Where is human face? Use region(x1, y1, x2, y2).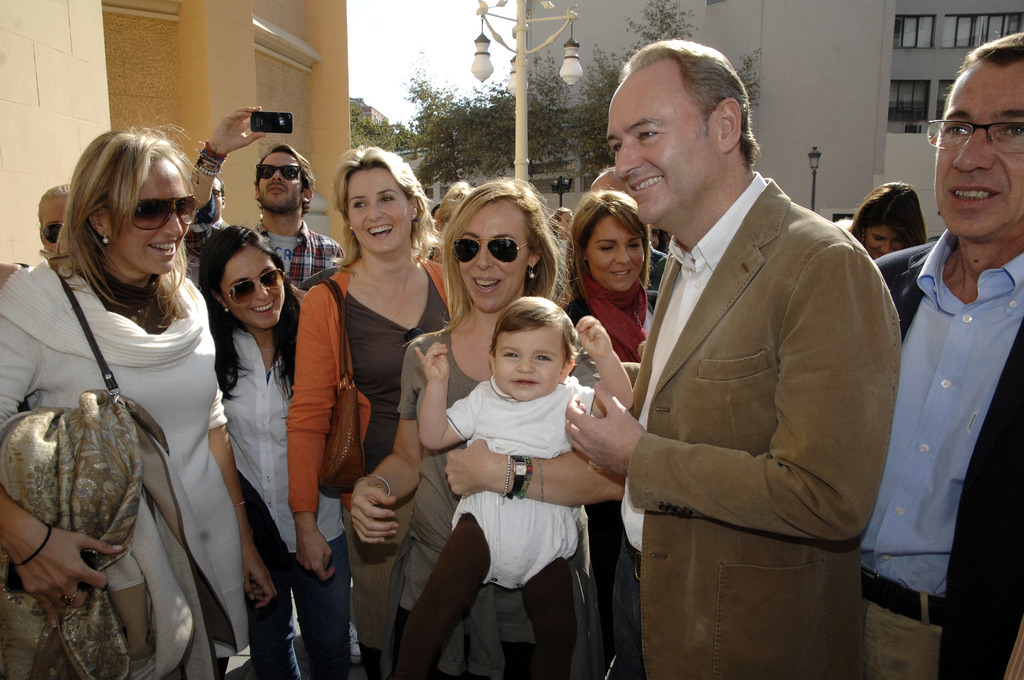
region(589, 215, 647, 291).
